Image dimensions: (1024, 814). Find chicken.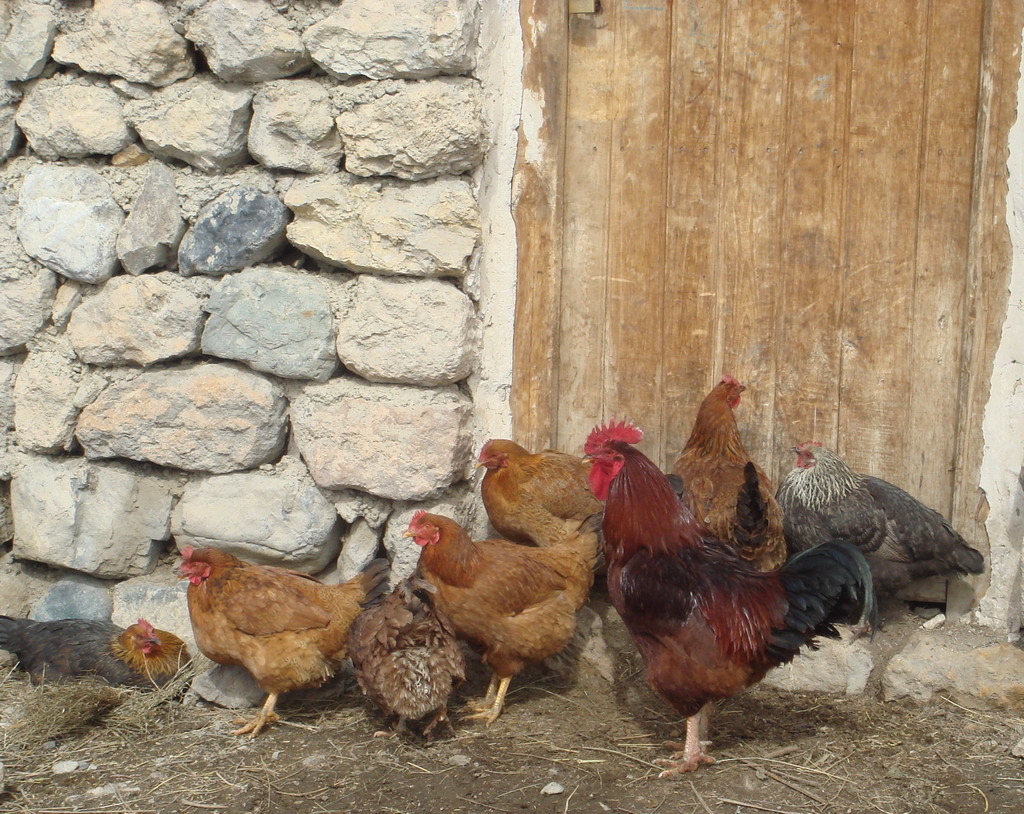
bbox(0, 603, 190, 693).
